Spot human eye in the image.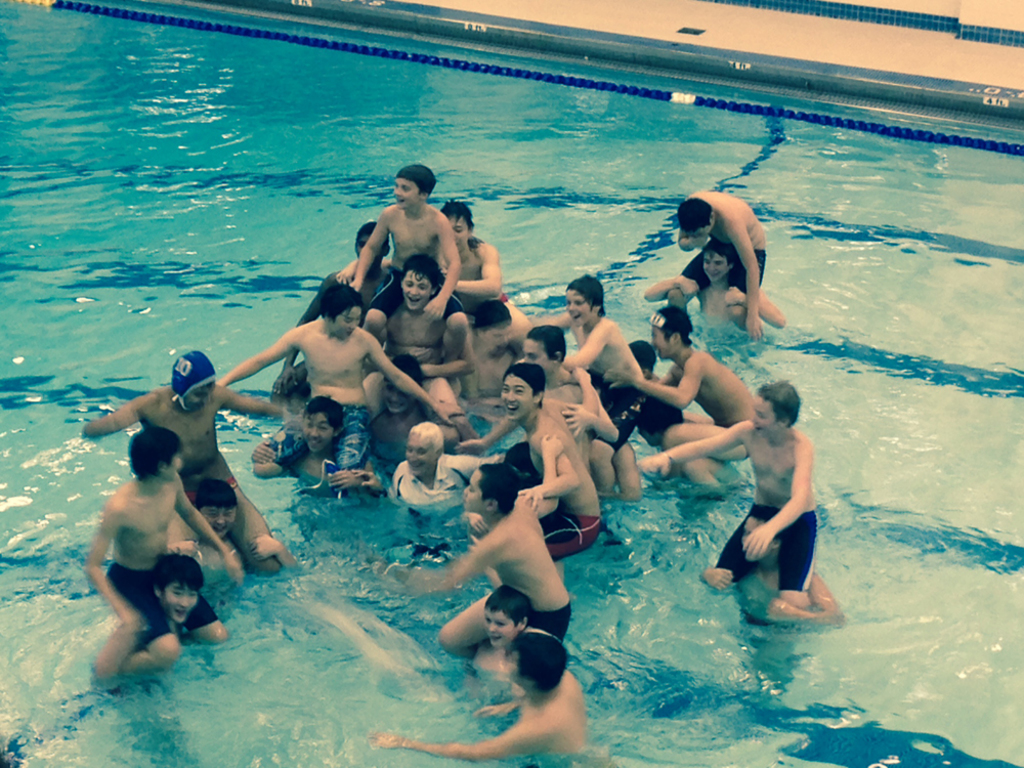
human eye found at Rect(527, 353, 536, 361).
